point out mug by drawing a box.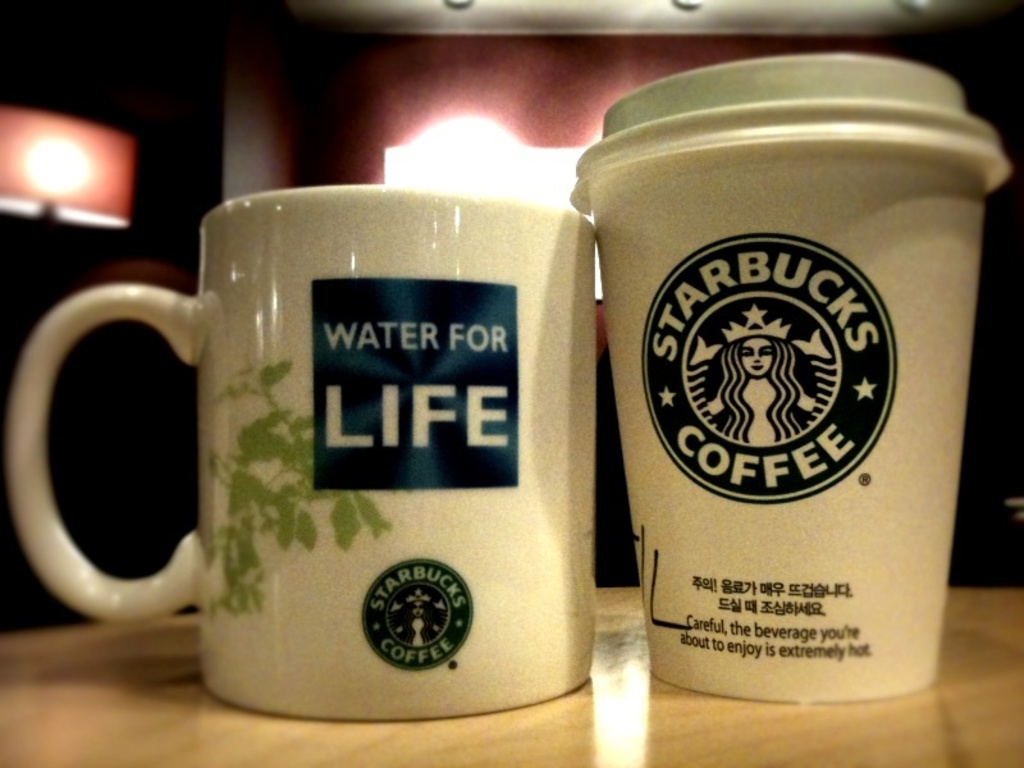
left=3, top=186, right=595, bottom=723.
